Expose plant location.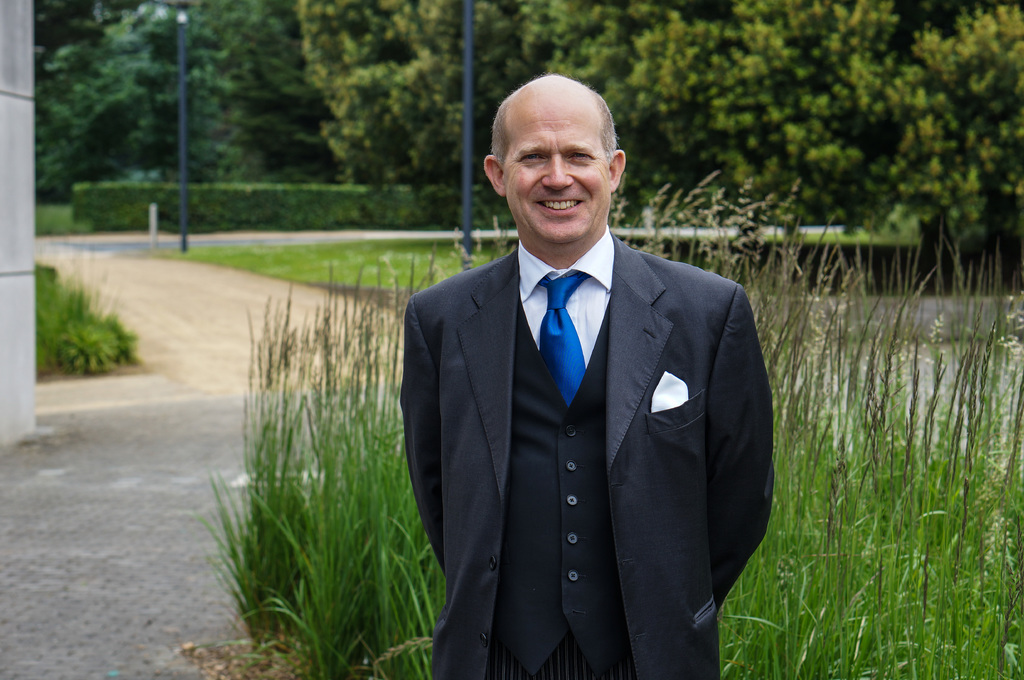
Exposed at 30 274 129 377.
